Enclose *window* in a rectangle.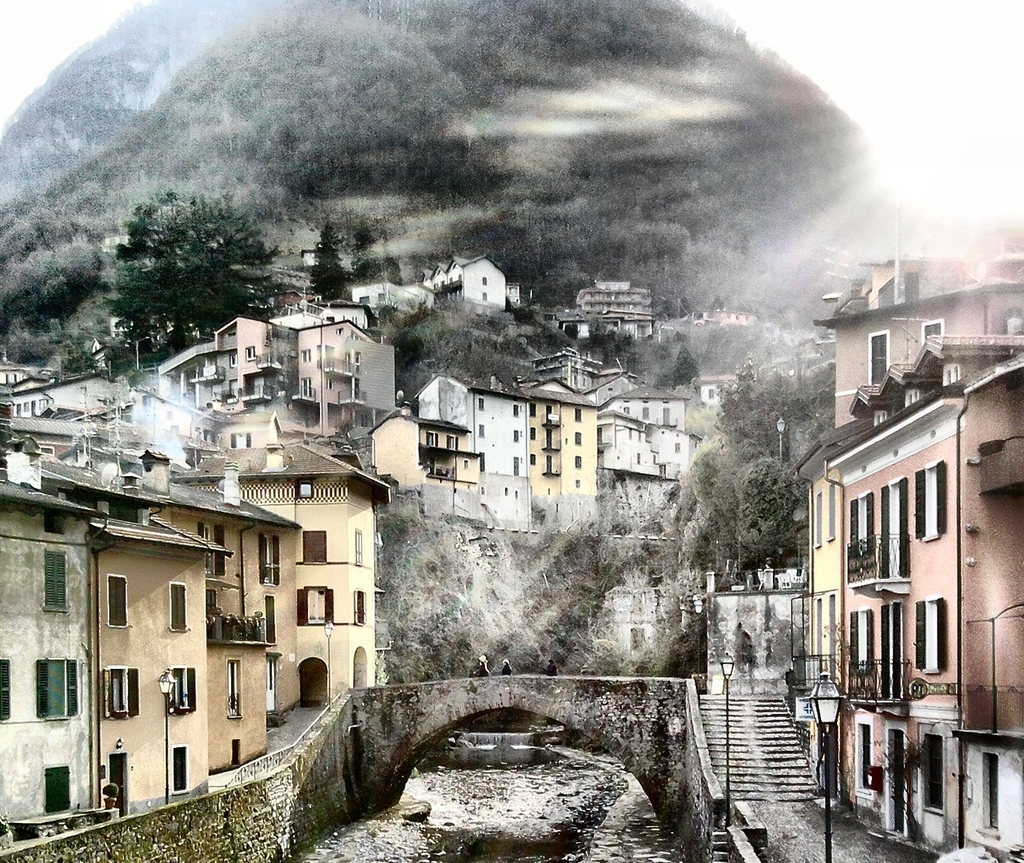
[left=233, top=432, right=250, bottom=445].
